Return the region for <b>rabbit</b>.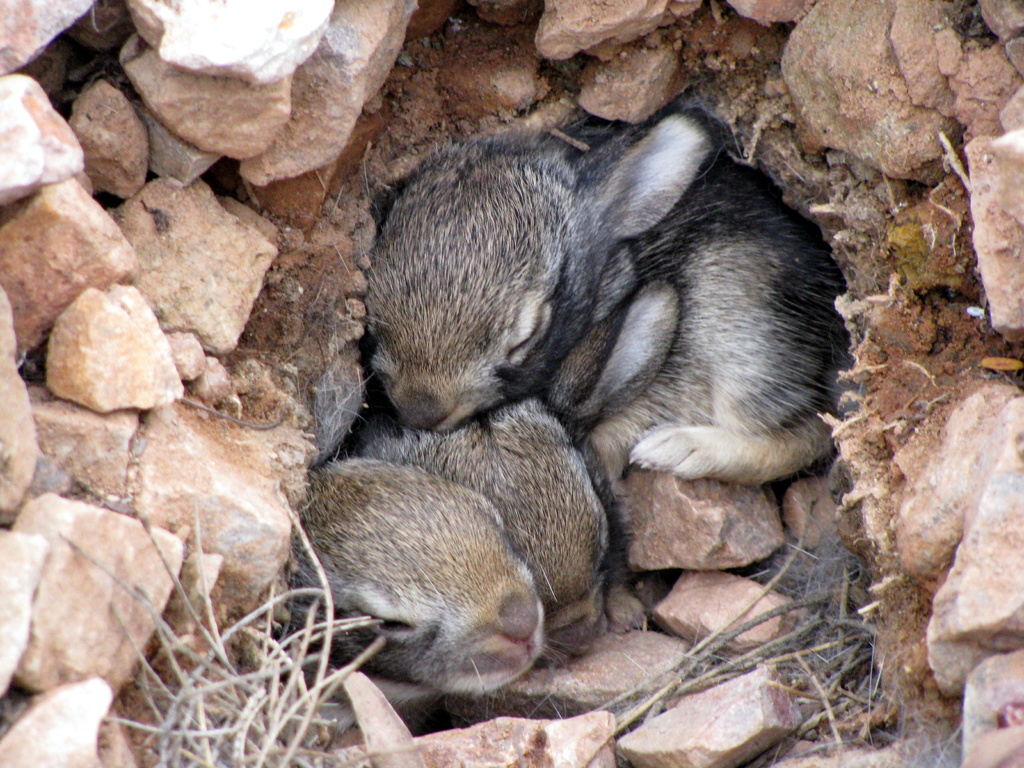
l=334, t=88, r=863, b=483.
